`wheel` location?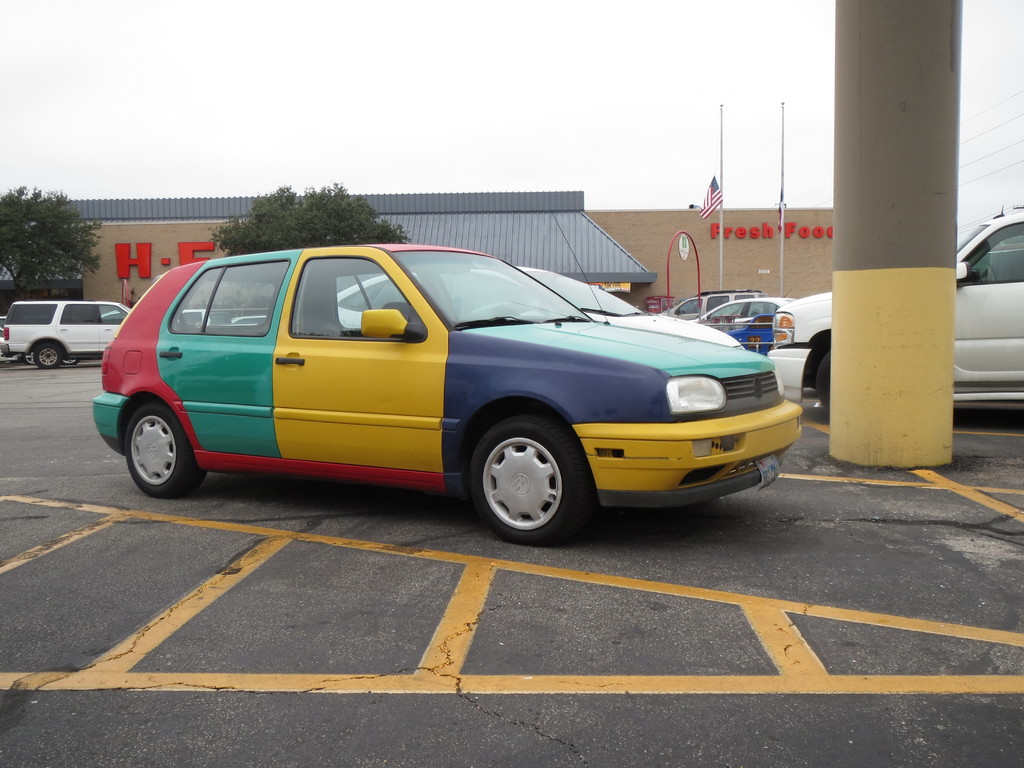
select_region(820, 346, 831, 418)
